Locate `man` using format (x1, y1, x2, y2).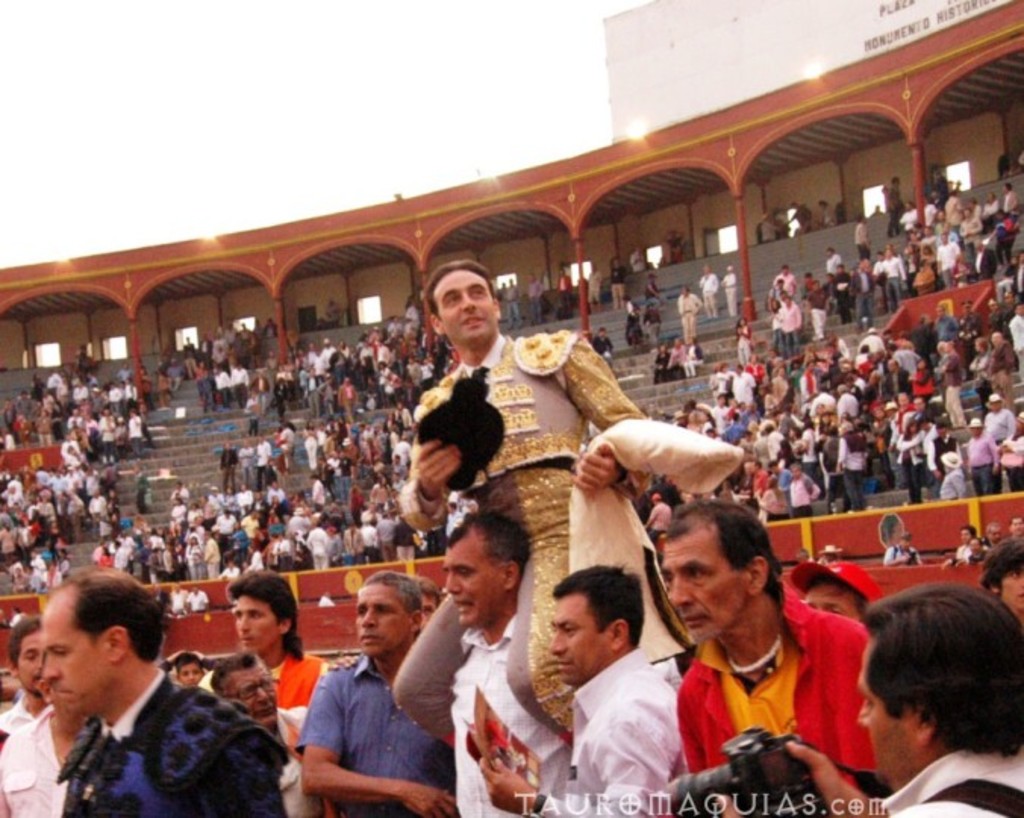
(930, 301, 954, 339).
